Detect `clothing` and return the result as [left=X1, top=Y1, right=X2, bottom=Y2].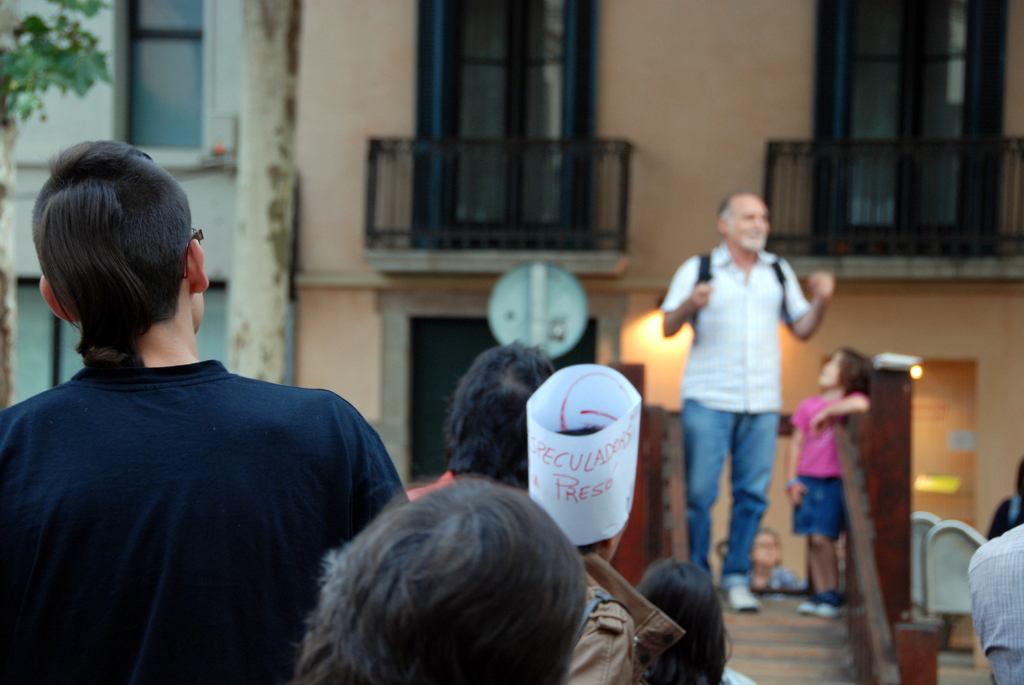
[left=562, top=553, right=687, bottom=684].
